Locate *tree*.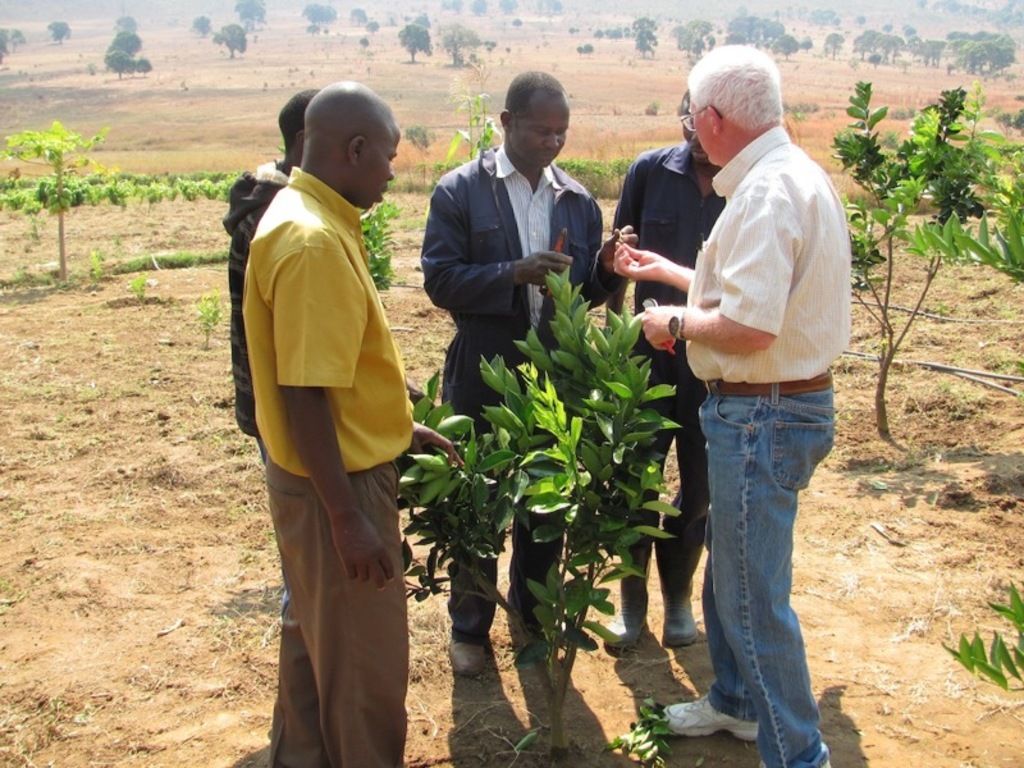
Bounding box: 436/18/488/68.
